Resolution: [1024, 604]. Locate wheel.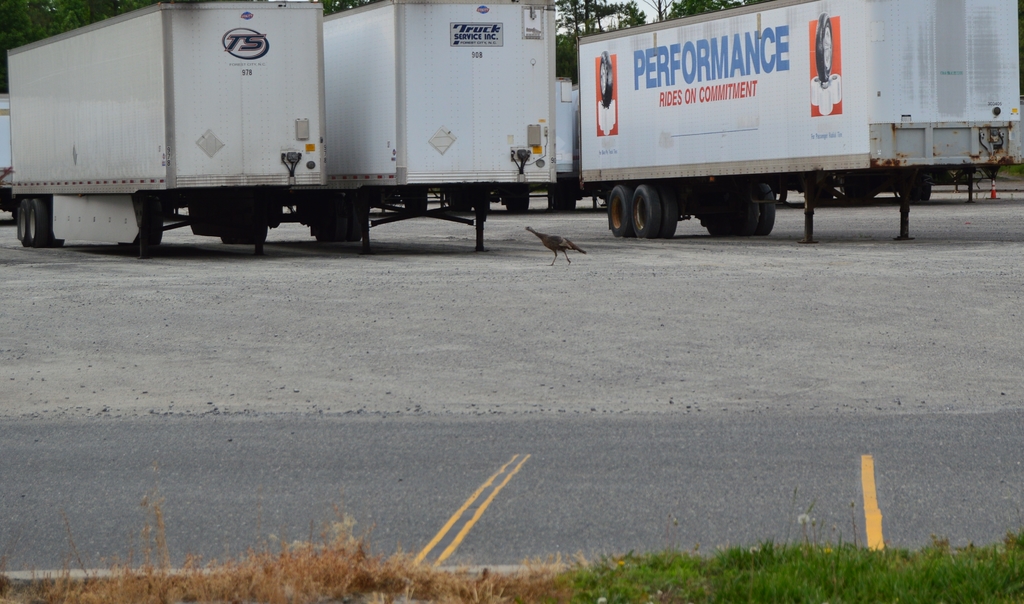
select_region(344, 200, 365, 241).
